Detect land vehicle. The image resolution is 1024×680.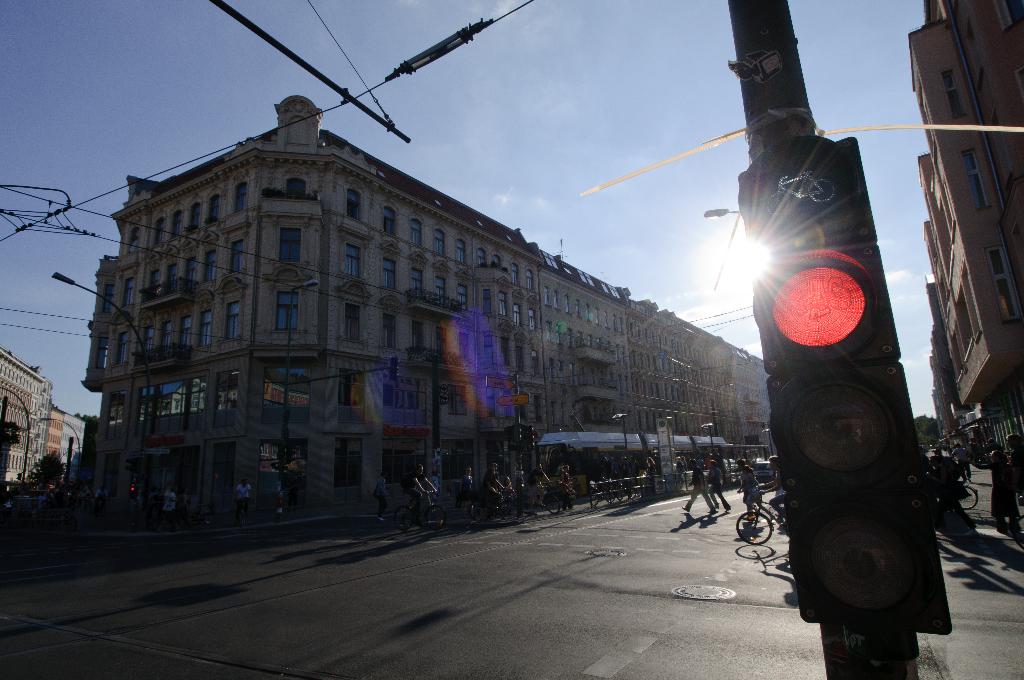
(left=591, top=480, right=617, bottom=504).
